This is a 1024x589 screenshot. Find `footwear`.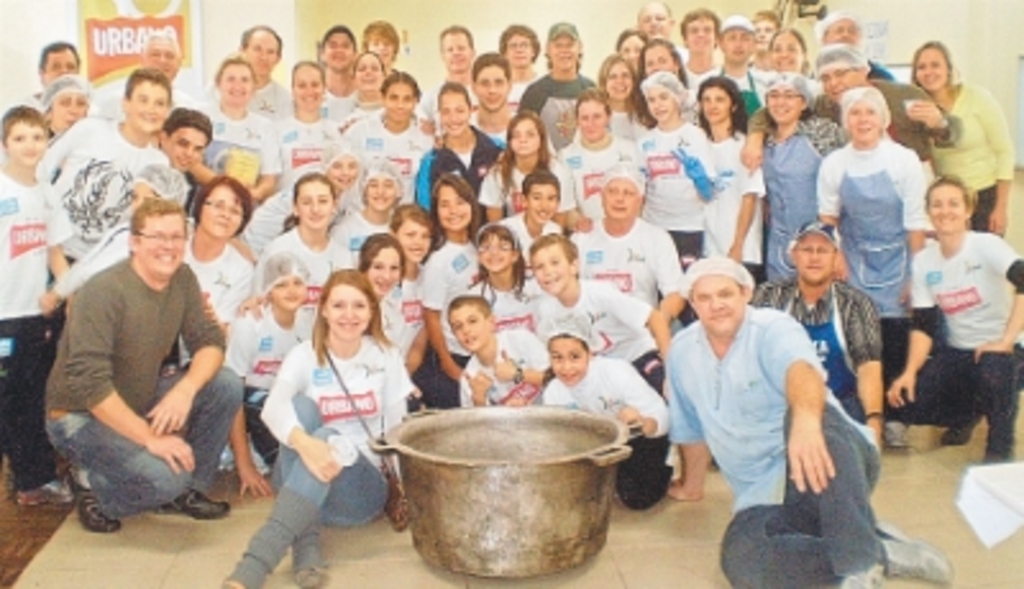
Bounding box: box(978, 438, 1016, 469).
